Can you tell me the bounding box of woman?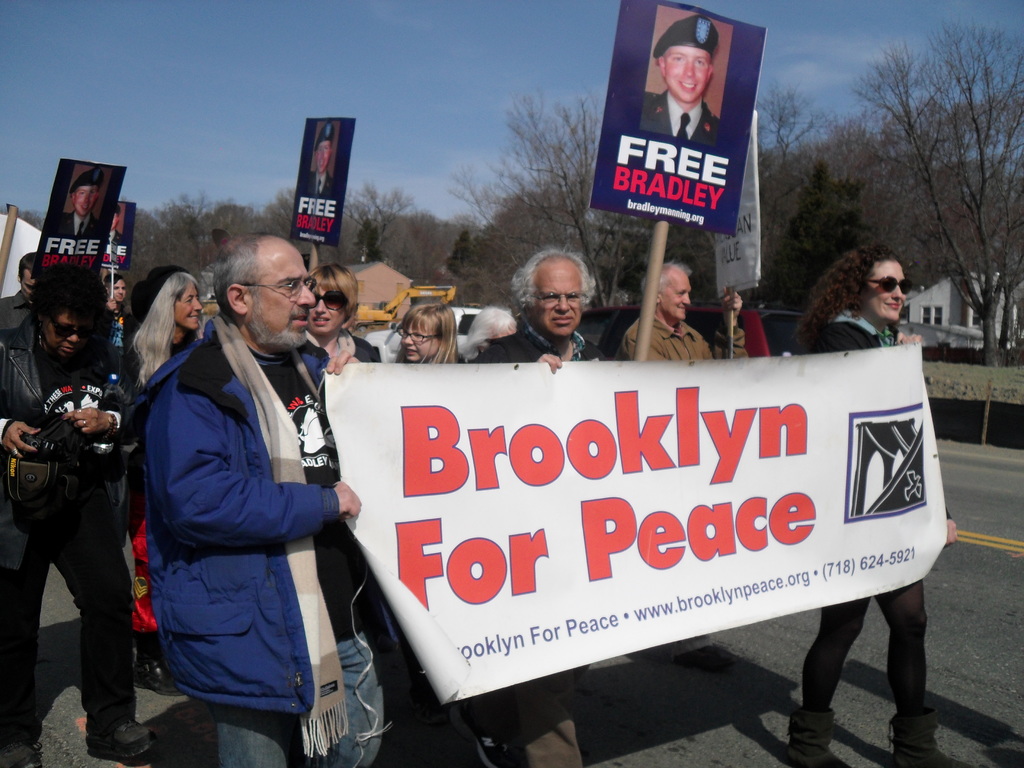
bbox=(0, 273, 142, 767).
